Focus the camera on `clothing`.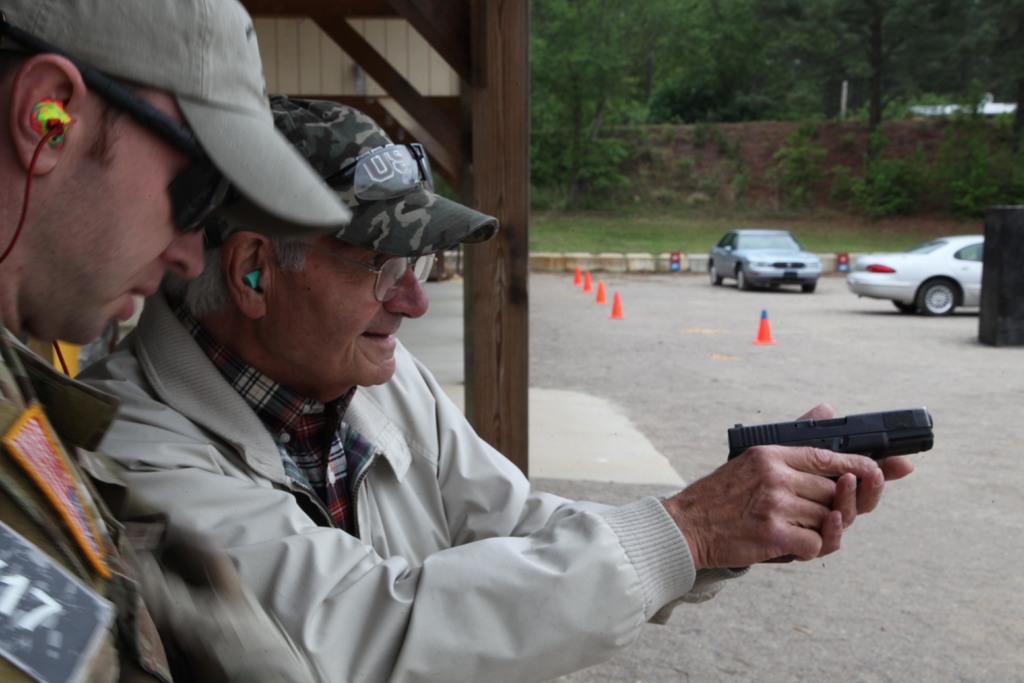
Focus region: crop(57, 267, 756, 682).
